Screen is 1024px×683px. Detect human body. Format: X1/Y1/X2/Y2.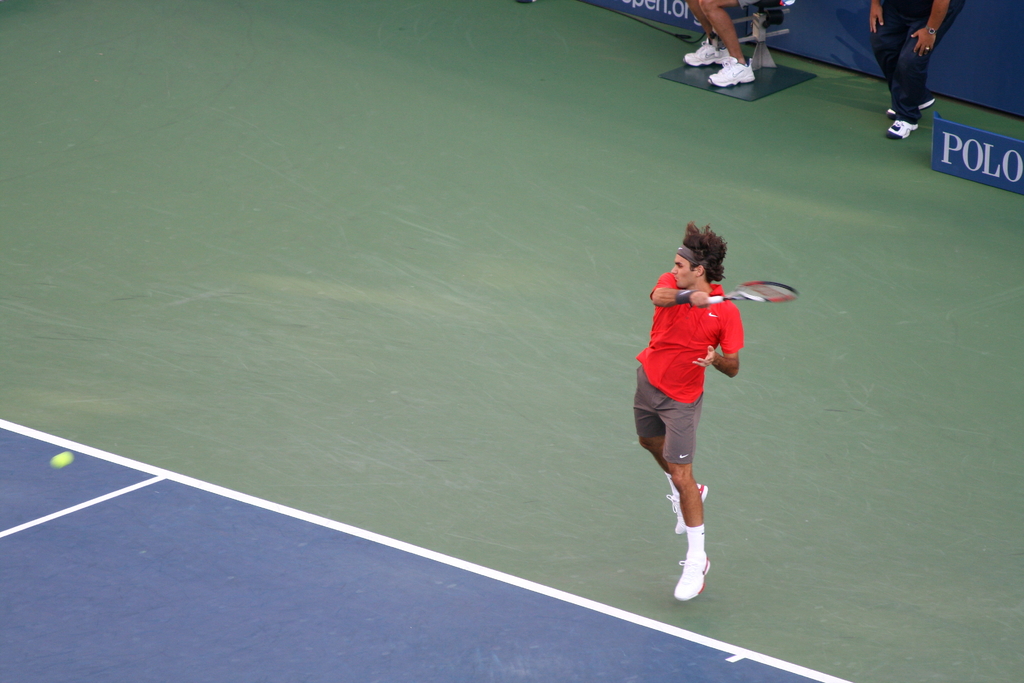
870/0/964/139.
